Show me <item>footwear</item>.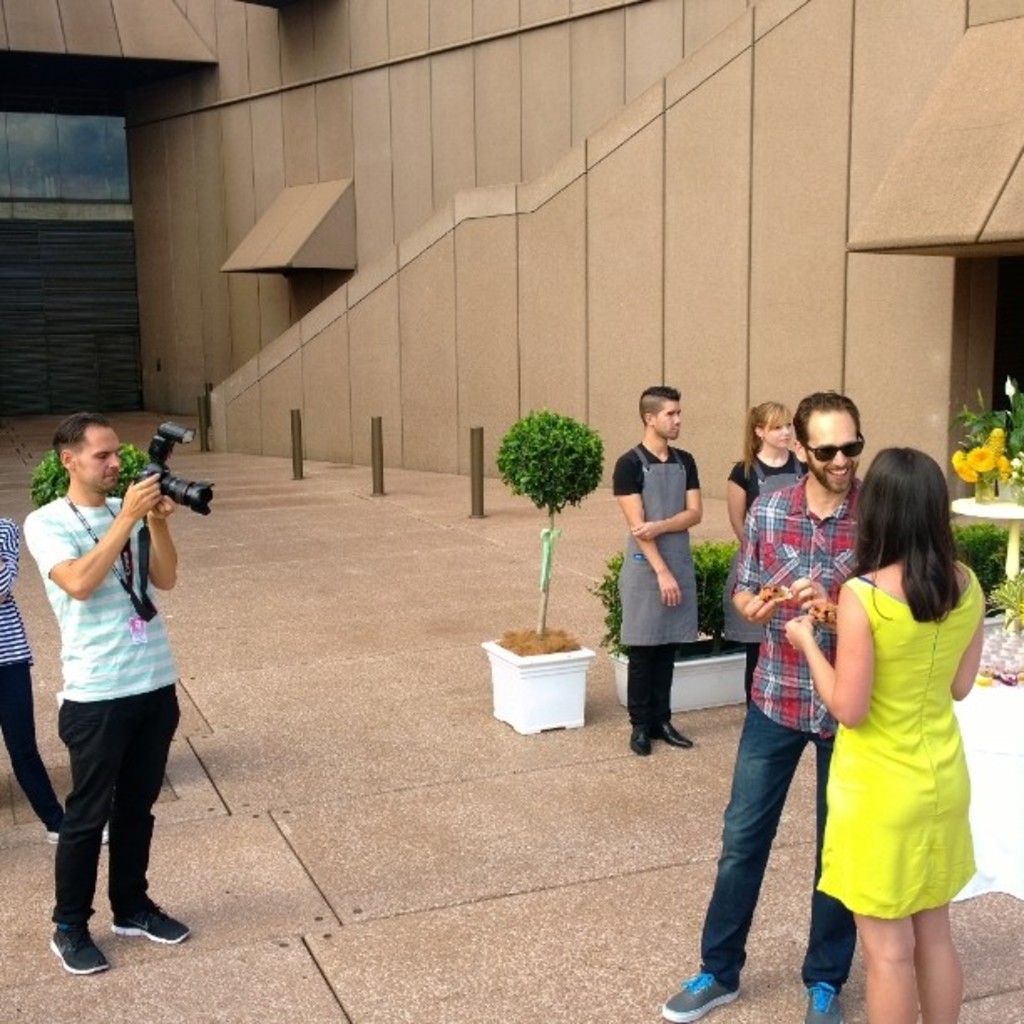
<item>footwear</item> is here: box(661, 970, 738, 1021).
